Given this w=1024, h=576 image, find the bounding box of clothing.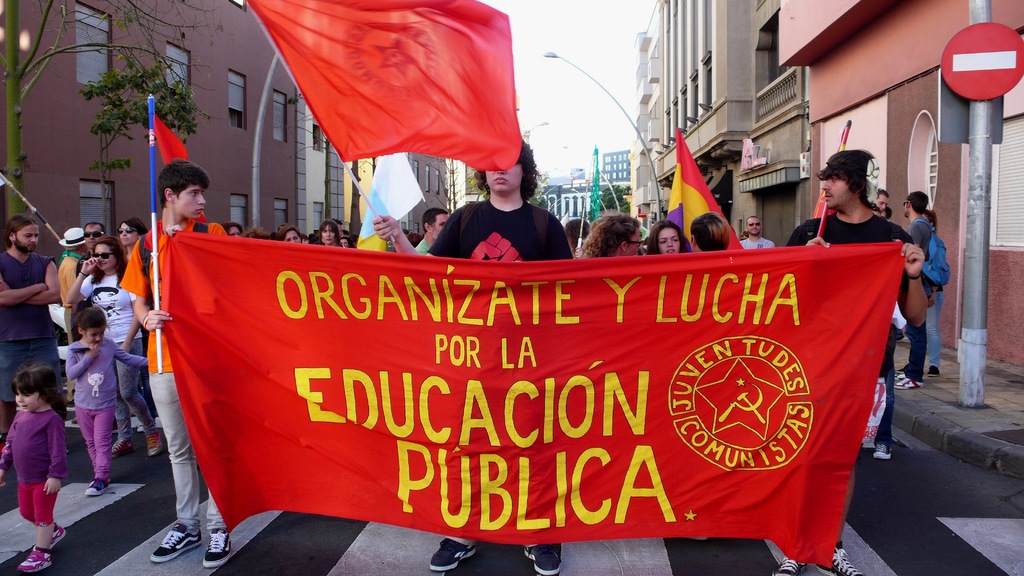
bbox(430, 177, 577, 258).
